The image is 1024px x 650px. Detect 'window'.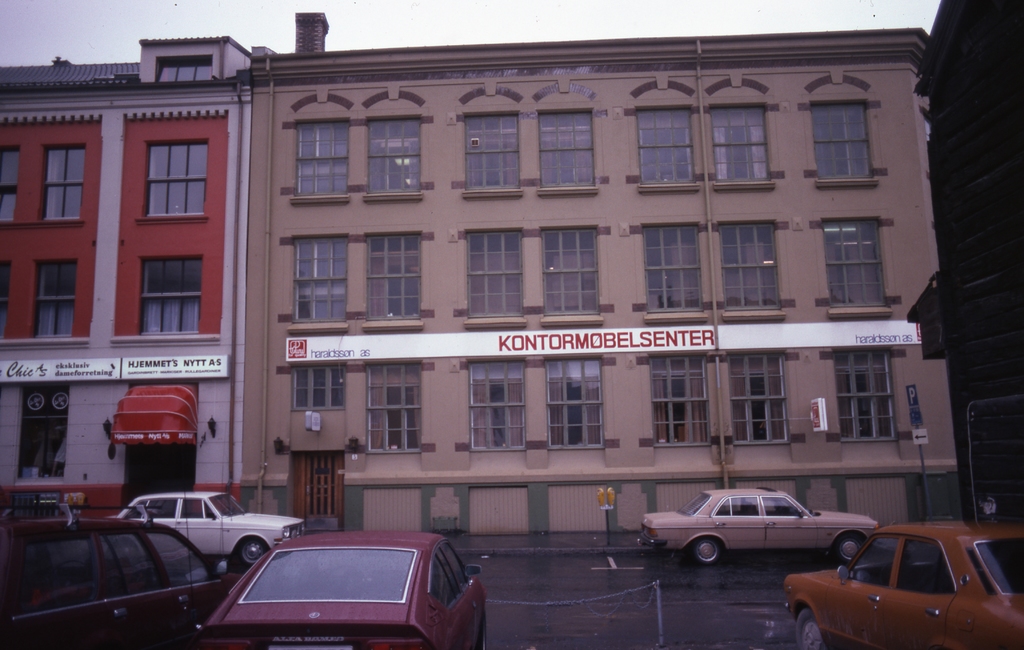
Detection: BBox(539, 113, 600, 190).
